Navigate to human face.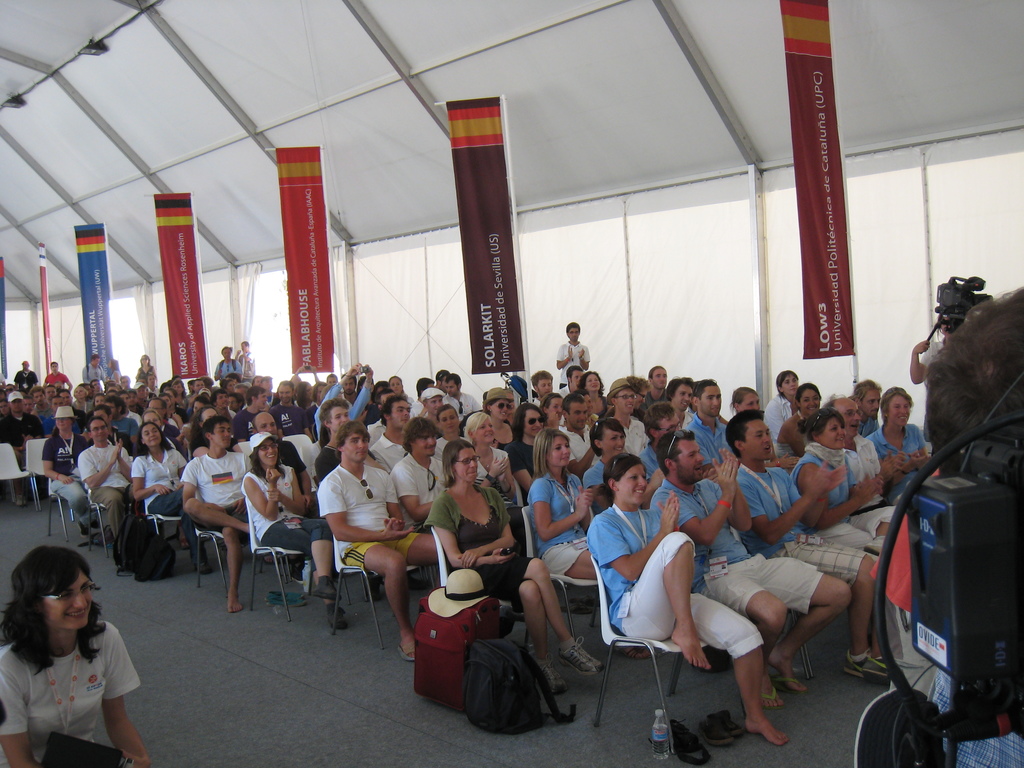
Navigation target: l=343, t=434, r=368, b=463.
